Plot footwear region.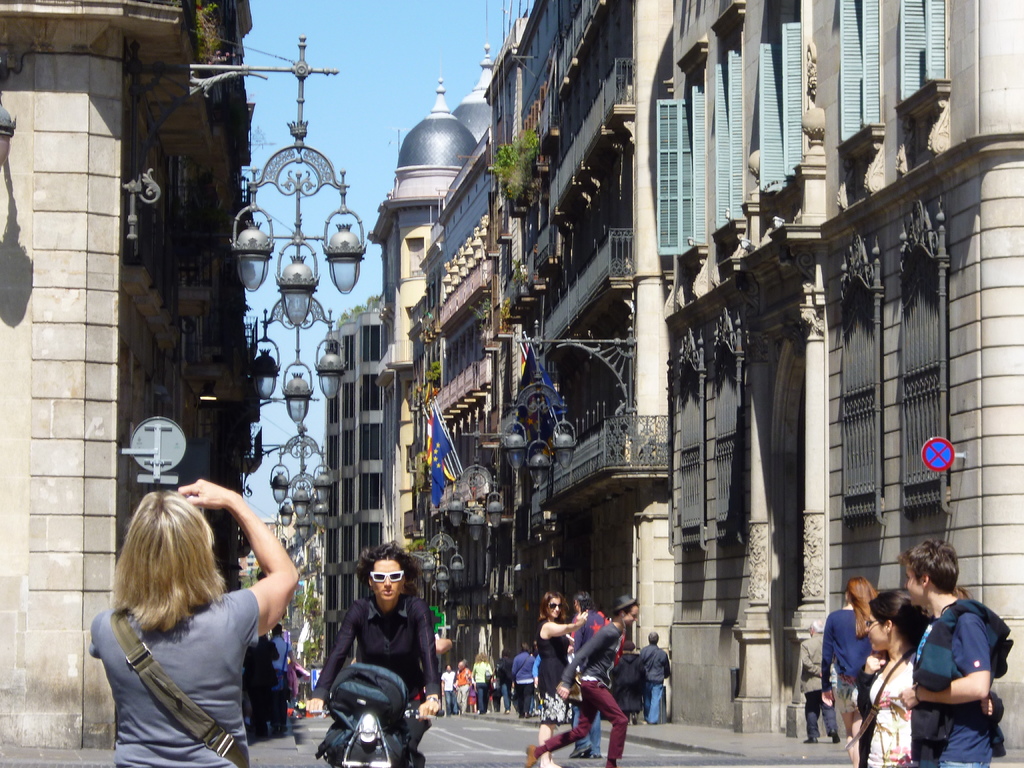
Plotted at bbox=[522, 740, 541, 767].
